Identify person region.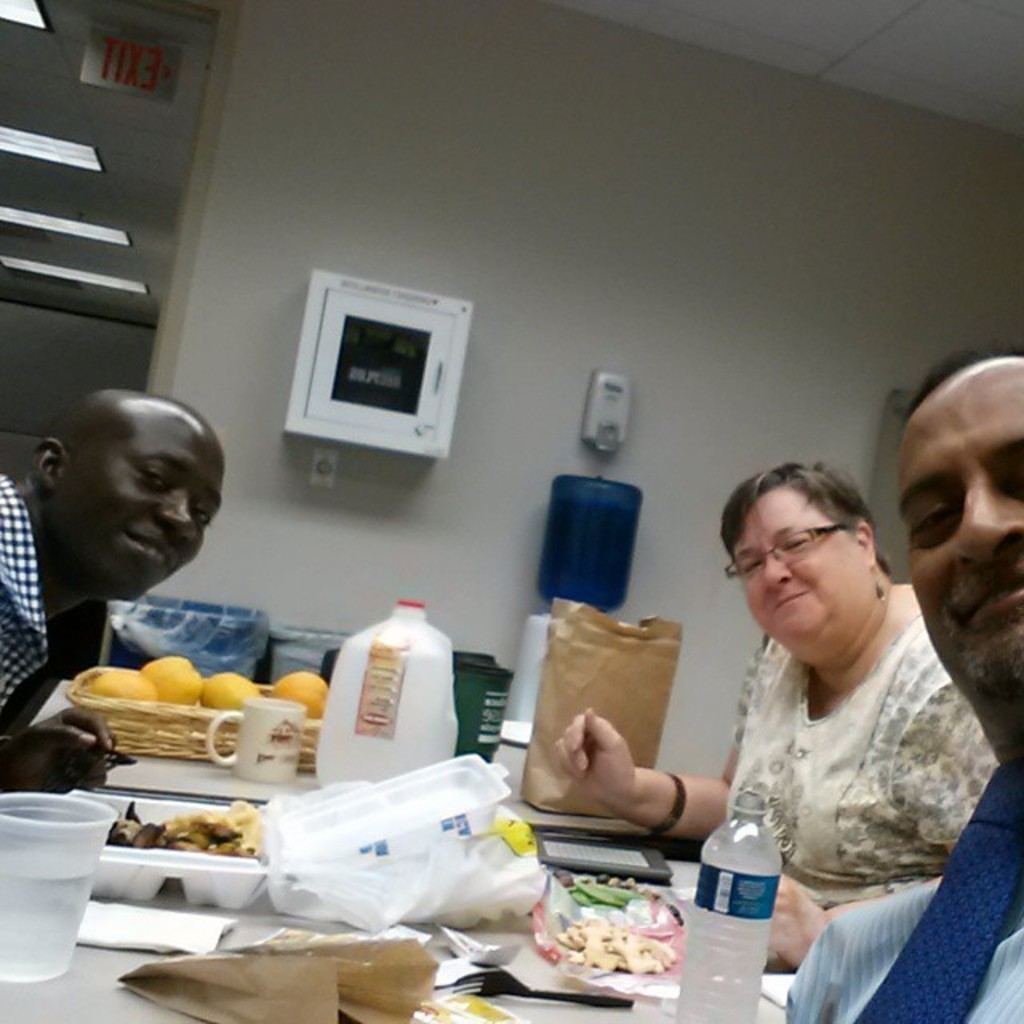
Region: {"left": 0, "top": 386, "right": 224, "bottom": 789}.
